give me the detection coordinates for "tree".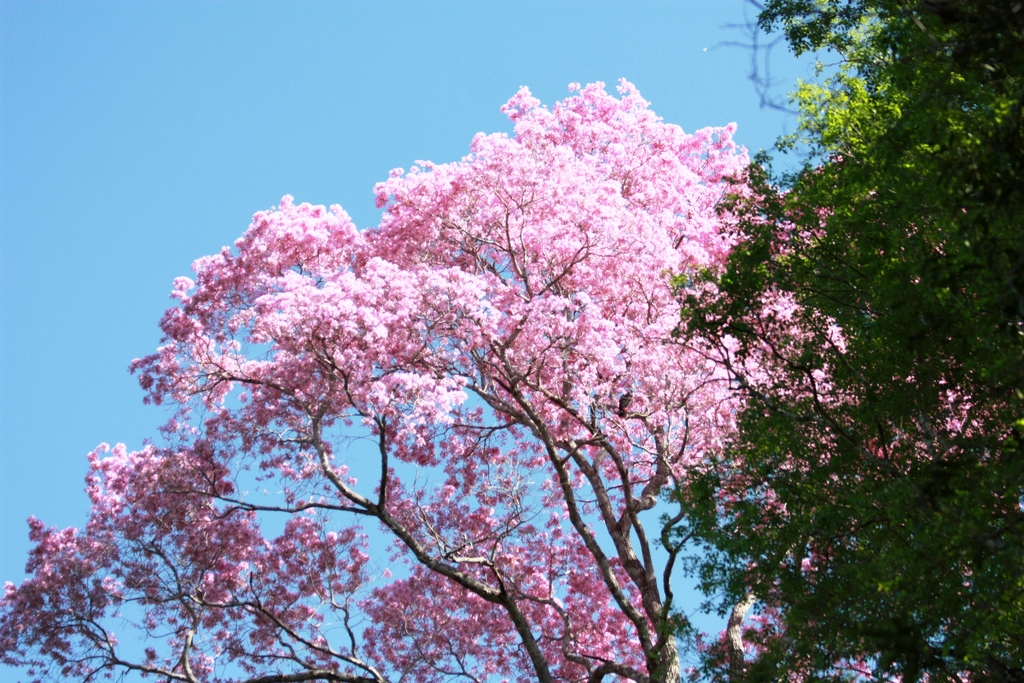
x1=656 y1=0 x2=1023 y2=682.
